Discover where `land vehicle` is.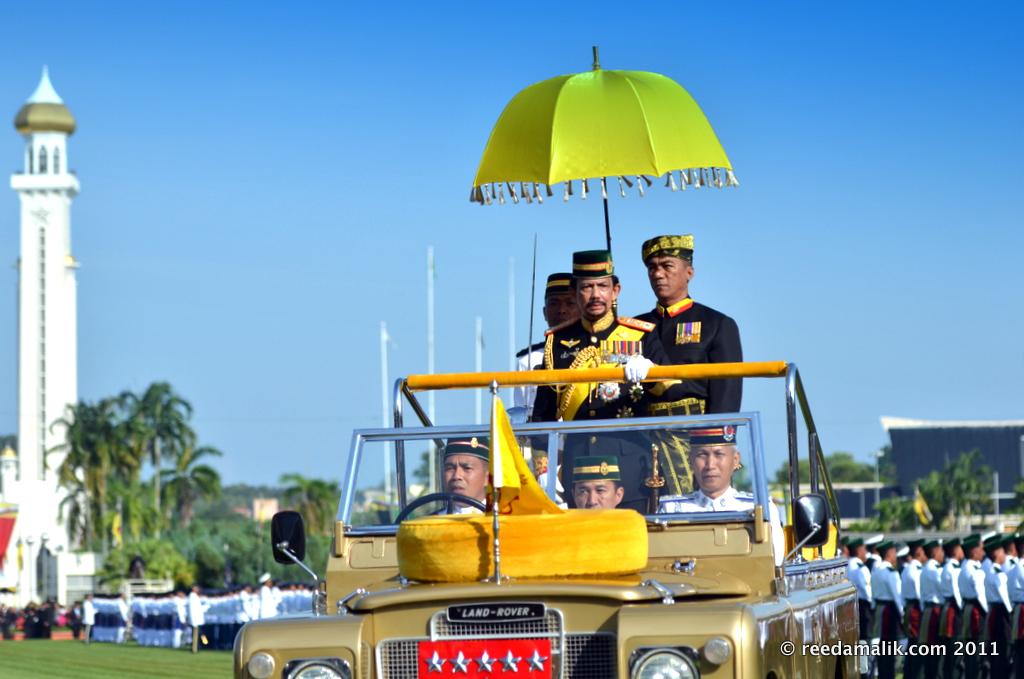
Discovered at crop(235, 371, 859, 678).
